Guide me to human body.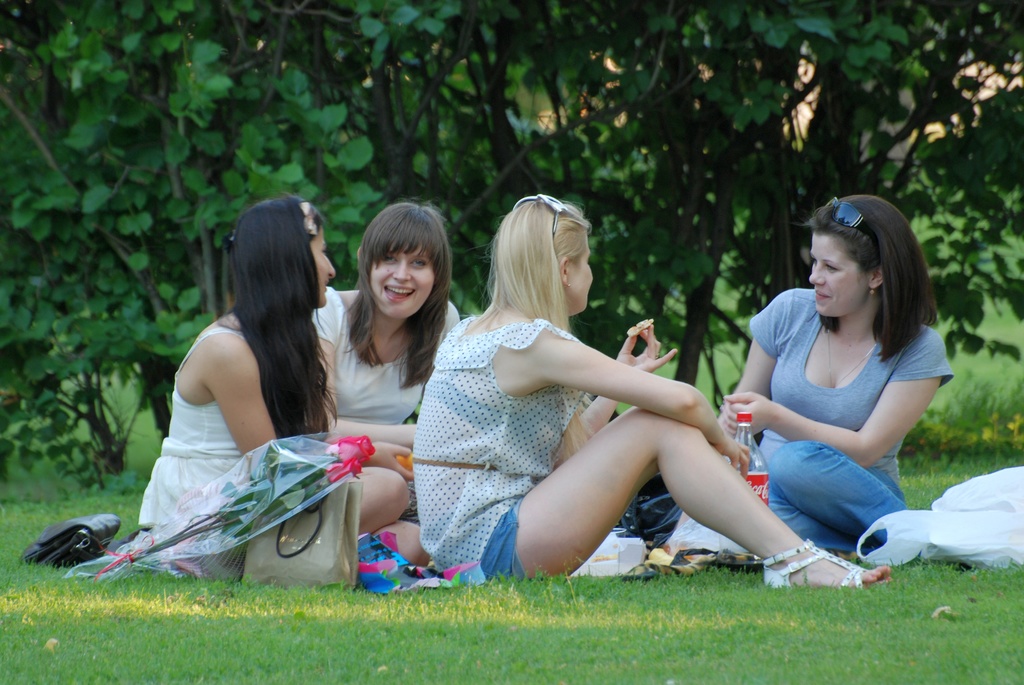
Guidance: [136, 176, 414, 583].
